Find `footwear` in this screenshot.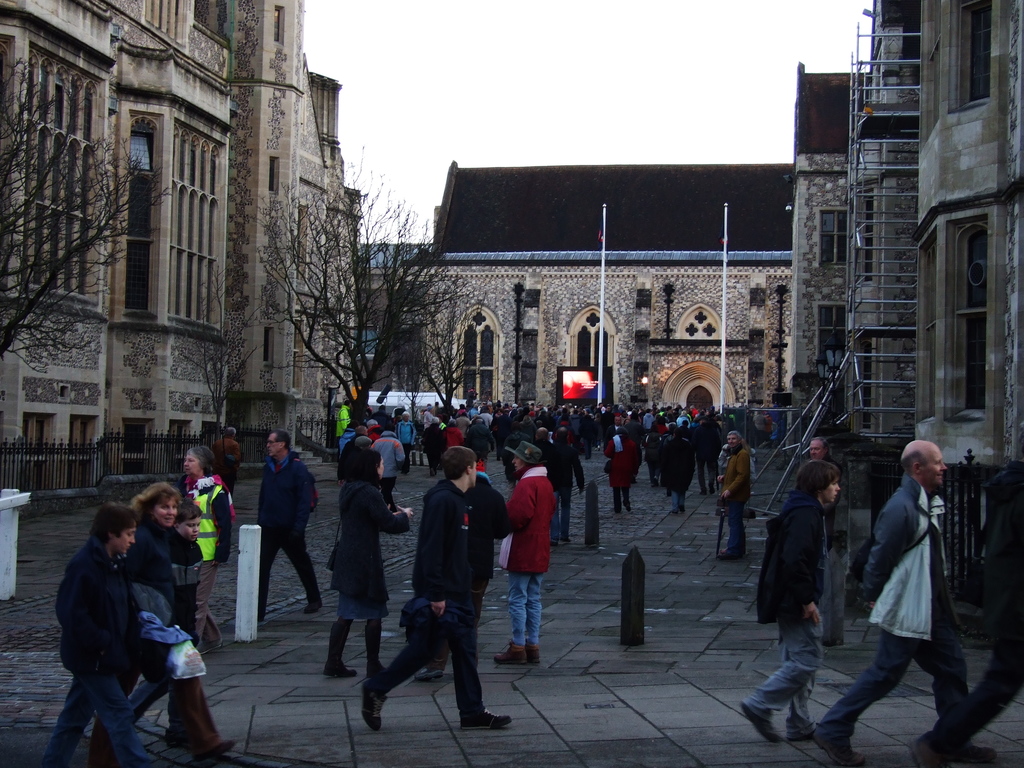
The bounding box for `footwear` is 738,704,785,744.
